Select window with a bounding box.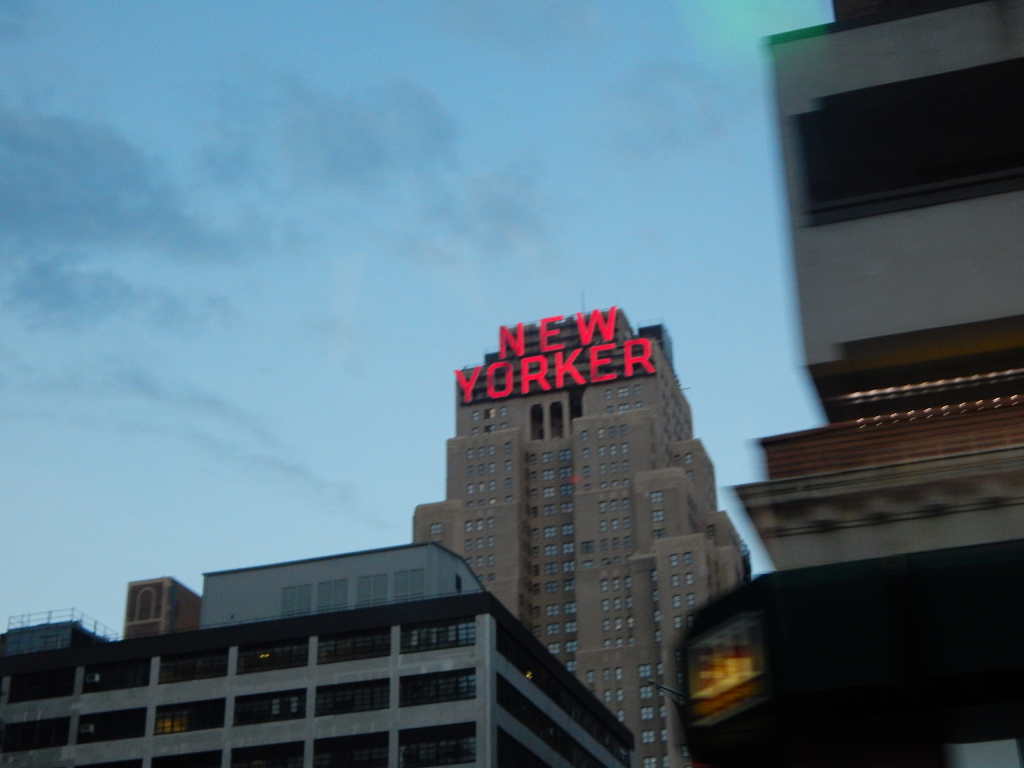
[x1=74, y1=707, x2=149, y2=742].
